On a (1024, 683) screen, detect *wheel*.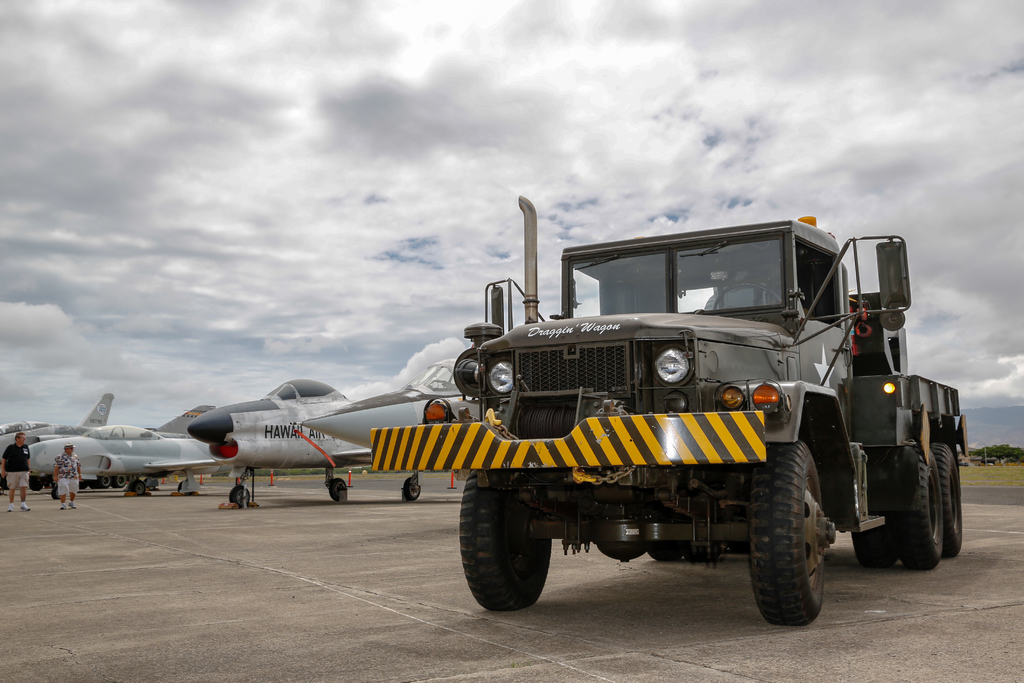
locate(111, 474, 129, 490).
